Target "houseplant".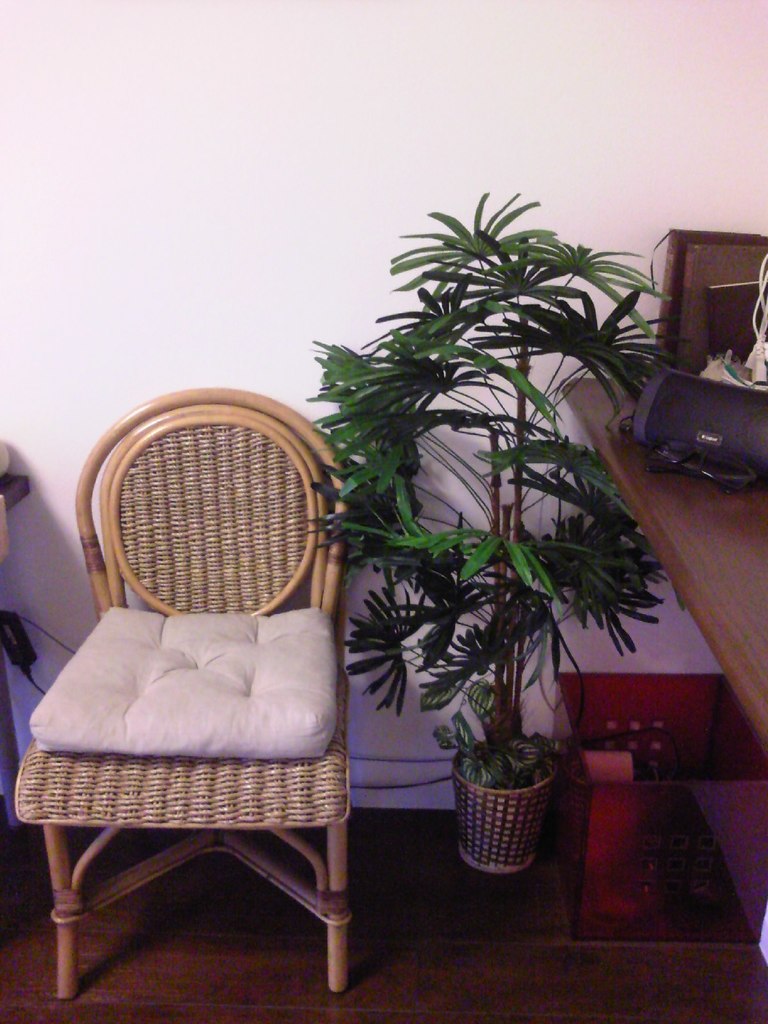
Target region: 307,180,701,875.
